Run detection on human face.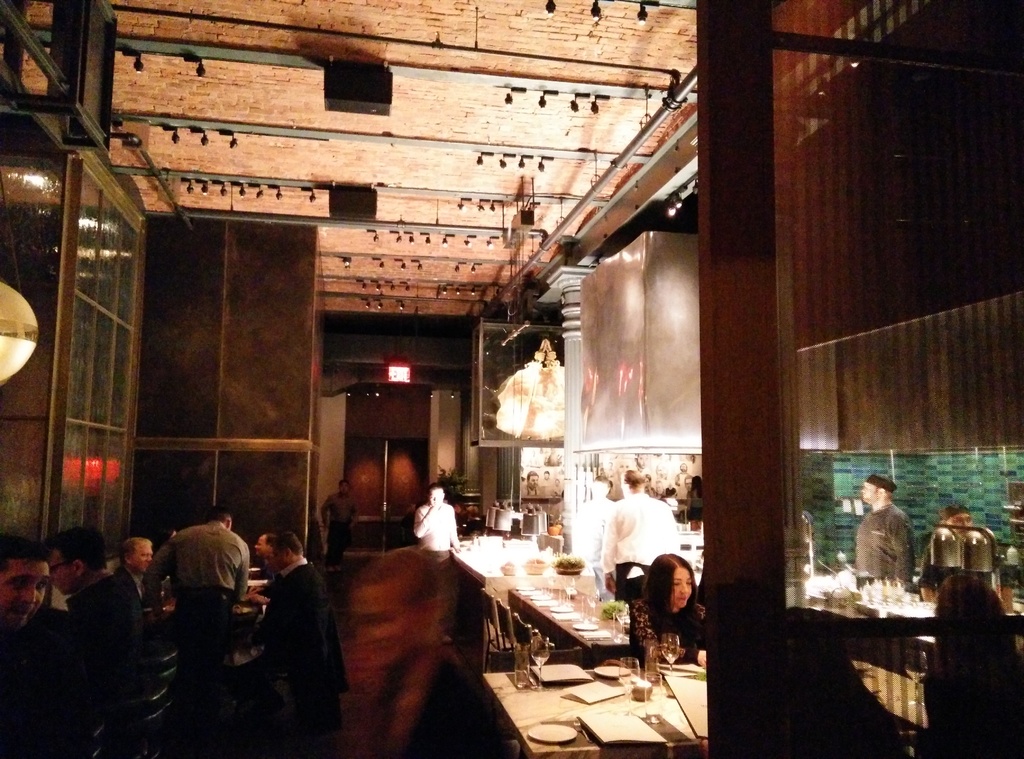
Result: locate(254, 536, 270, 557).
